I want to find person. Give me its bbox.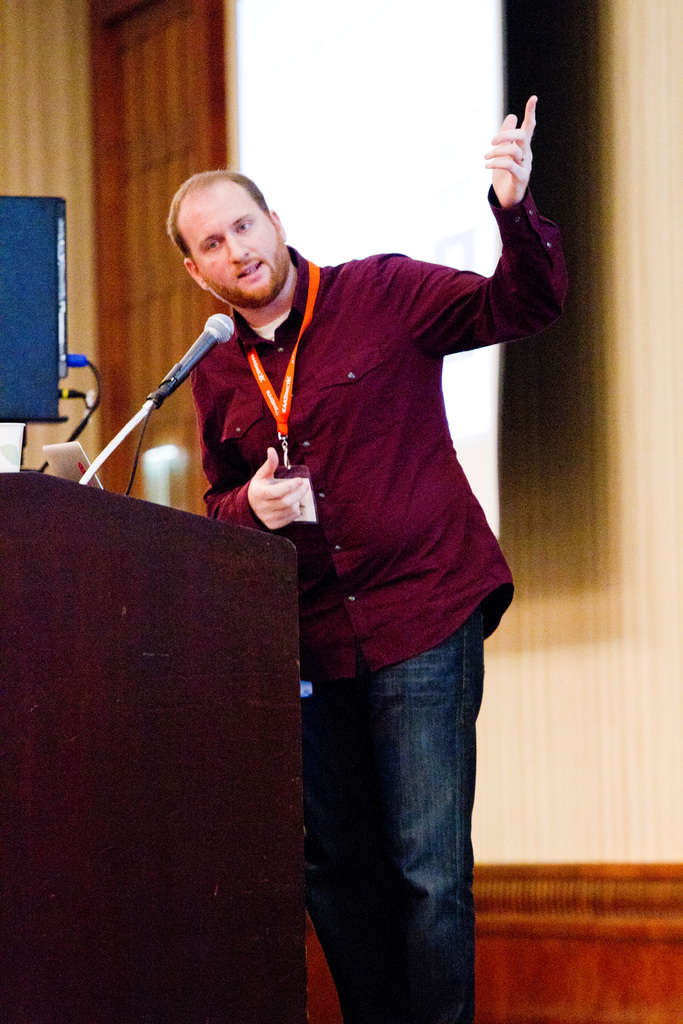
(left=167, top=95, right=568, bottom=1023).
